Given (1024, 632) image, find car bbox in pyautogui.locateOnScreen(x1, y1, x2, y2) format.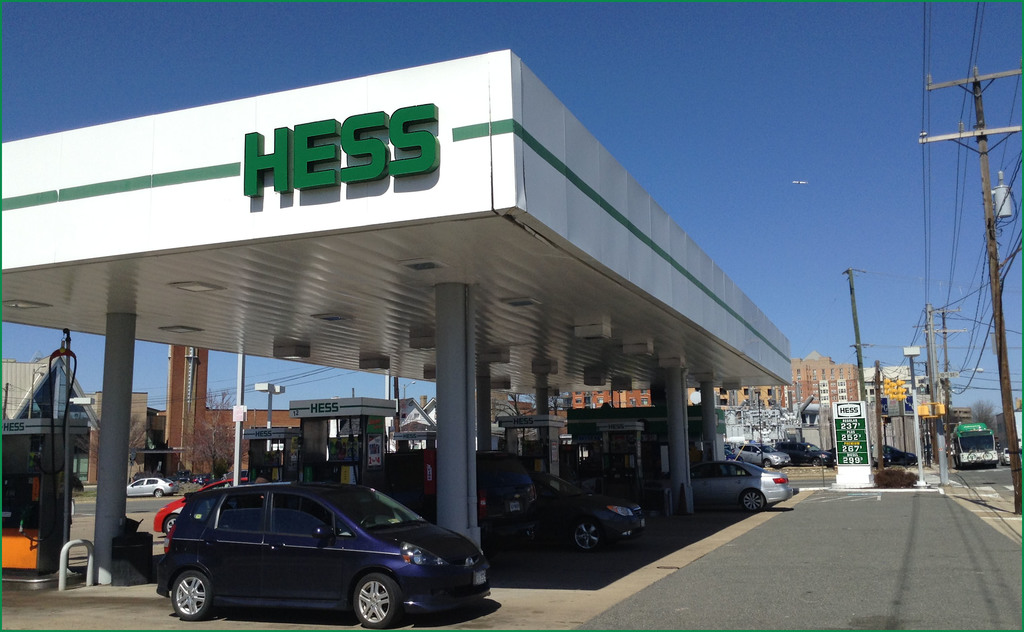
pyautogui.locateOnScreen(541, 474, 651, 560).
